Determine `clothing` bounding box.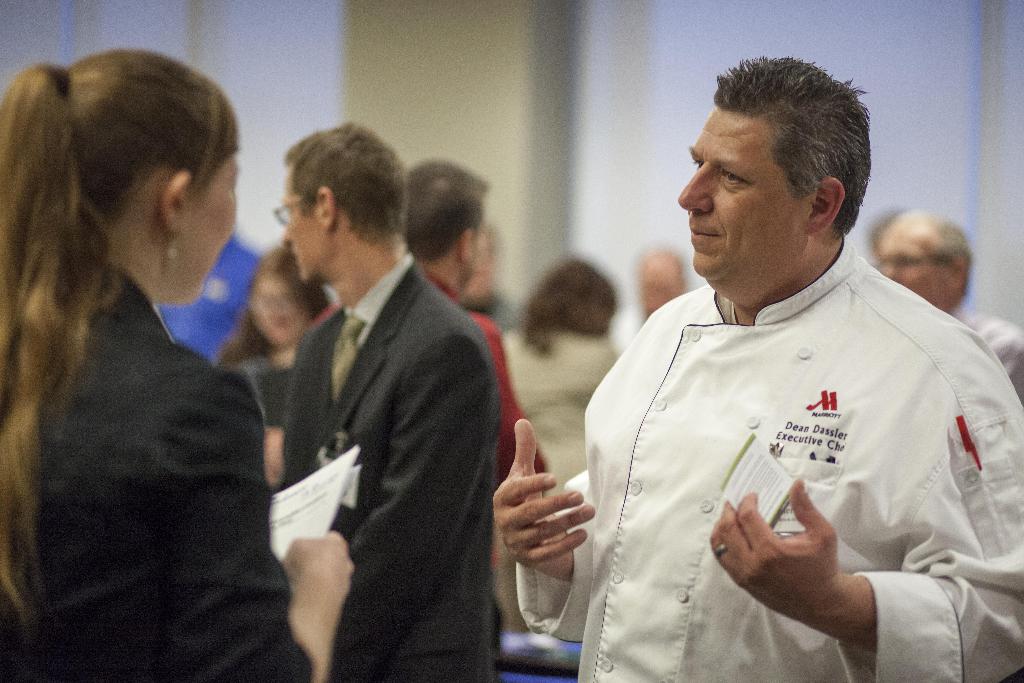
Determined: 946/304/1023/413.
